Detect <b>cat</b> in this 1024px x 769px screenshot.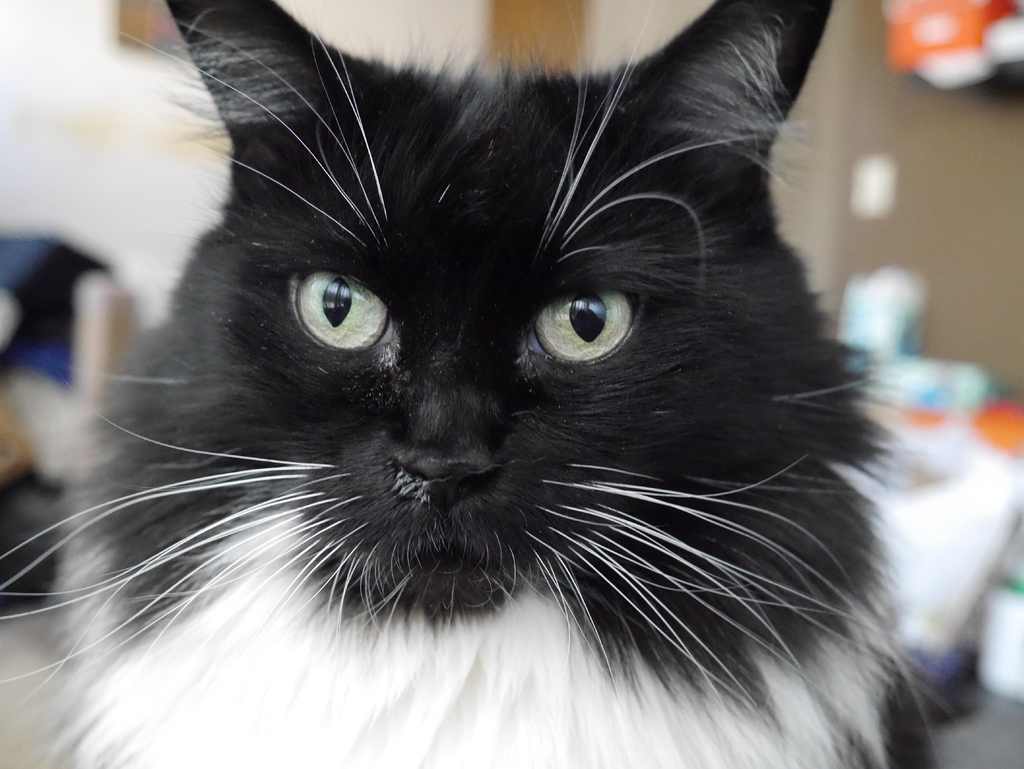
Detection: (x1=0, y1=0, x2=967, y2=768).
